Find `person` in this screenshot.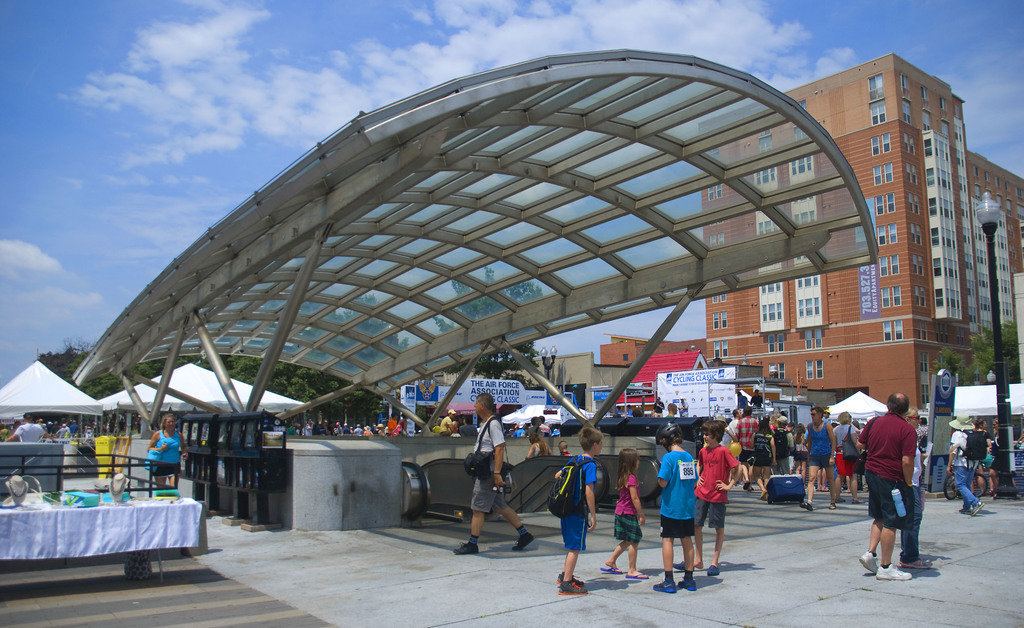
The bounding box for `person` is {"left": 855, "top": 391, "right": 918, "bottom": 581}.
